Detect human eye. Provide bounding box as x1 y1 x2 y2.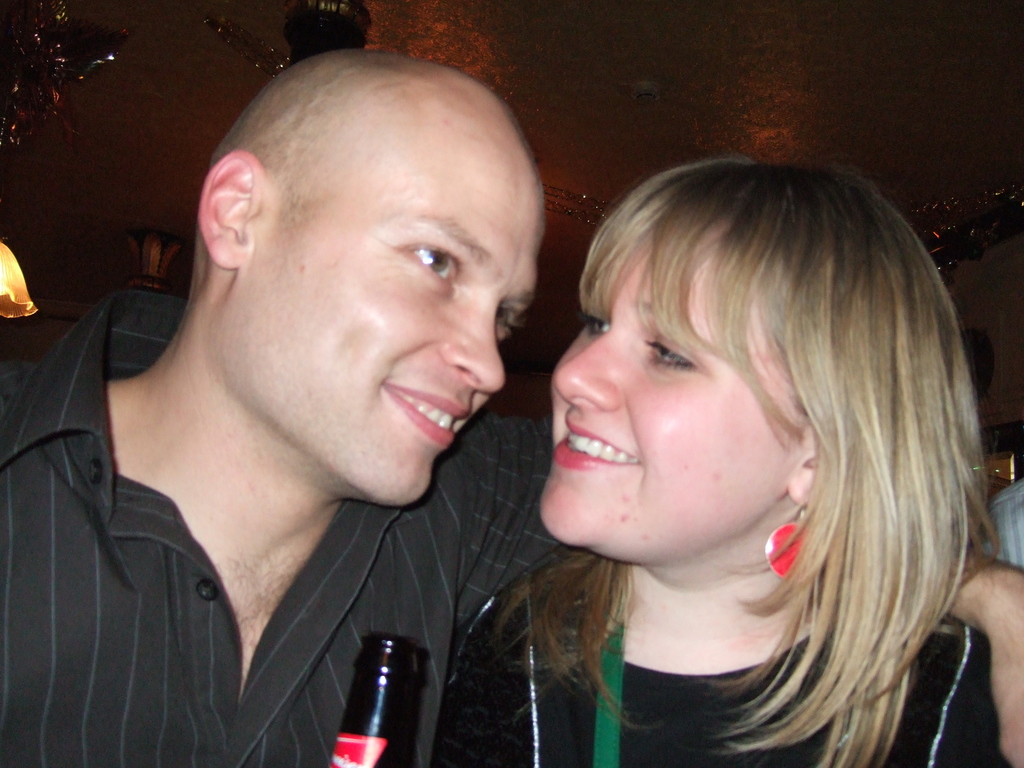
580 303 611 339.
